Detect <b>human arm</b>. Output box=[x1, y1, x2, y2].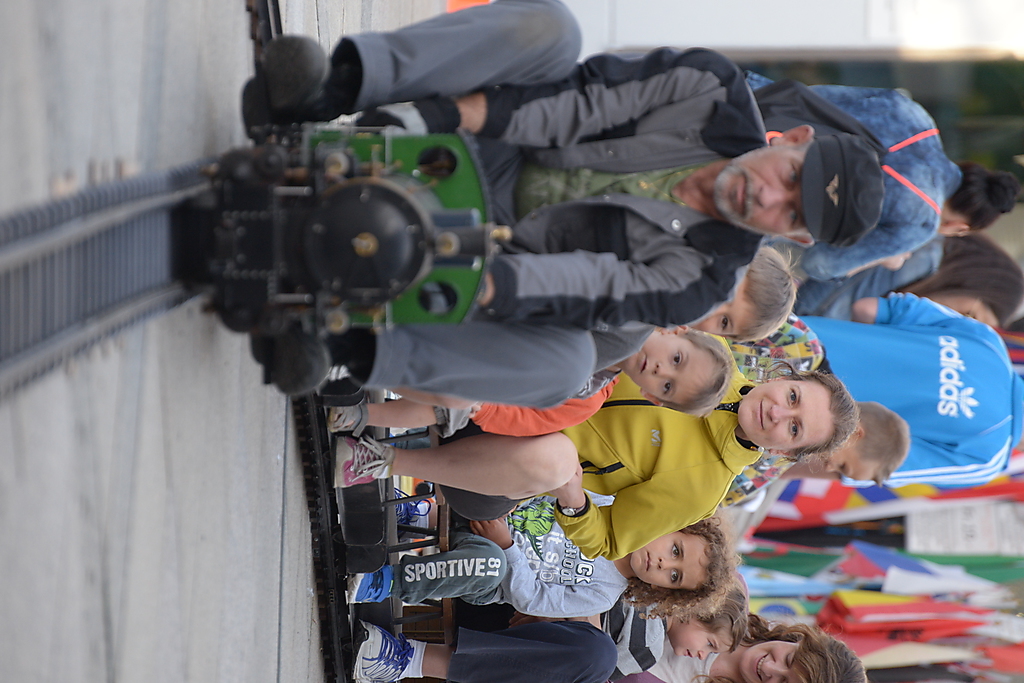
box=[471, 264, 742, 316].
